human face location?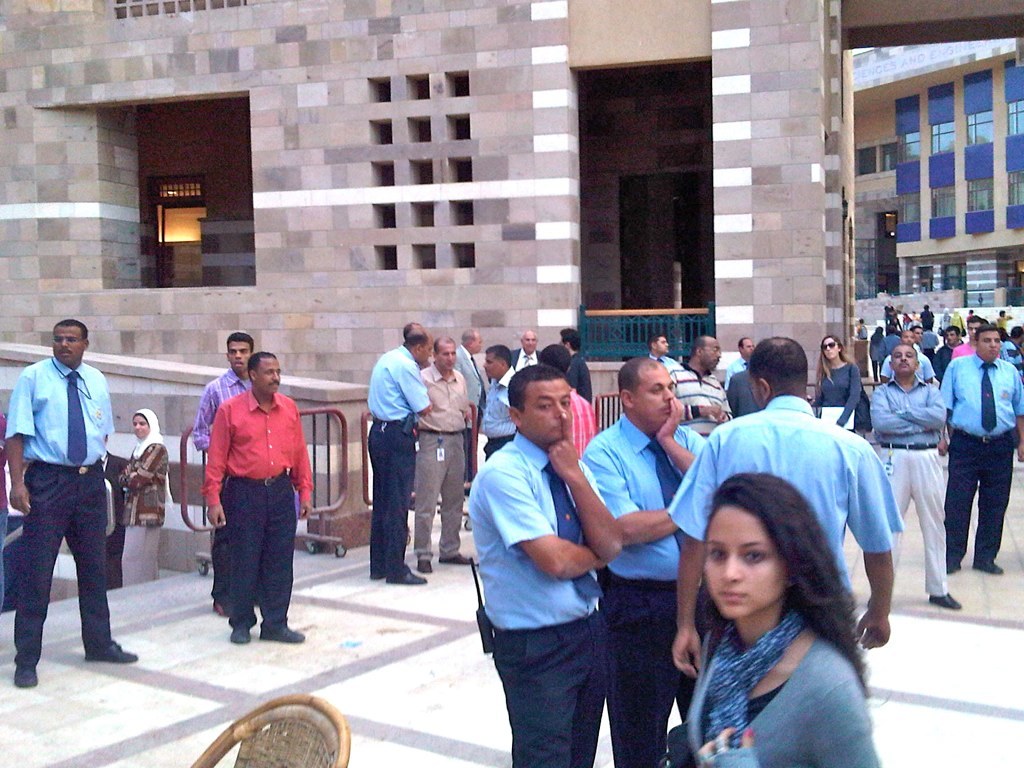
{"x1": 737, "y1": 333, "x2": 756, "y2": 356}
